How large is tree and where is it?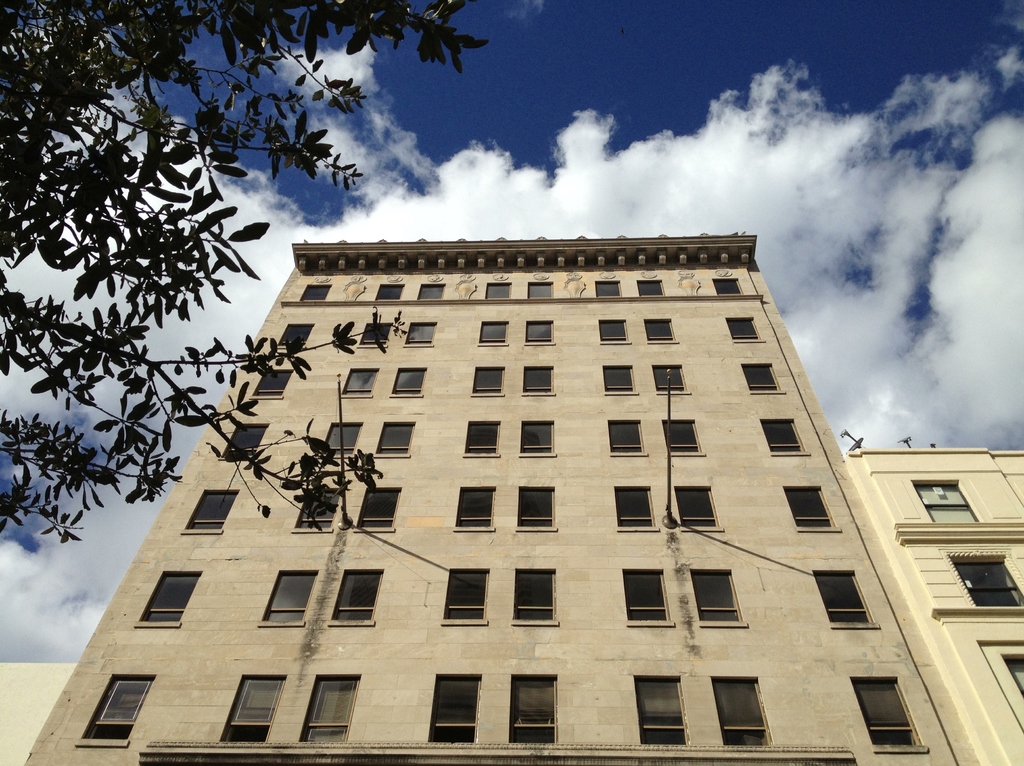
Bounding box: 0/0/485/533.
